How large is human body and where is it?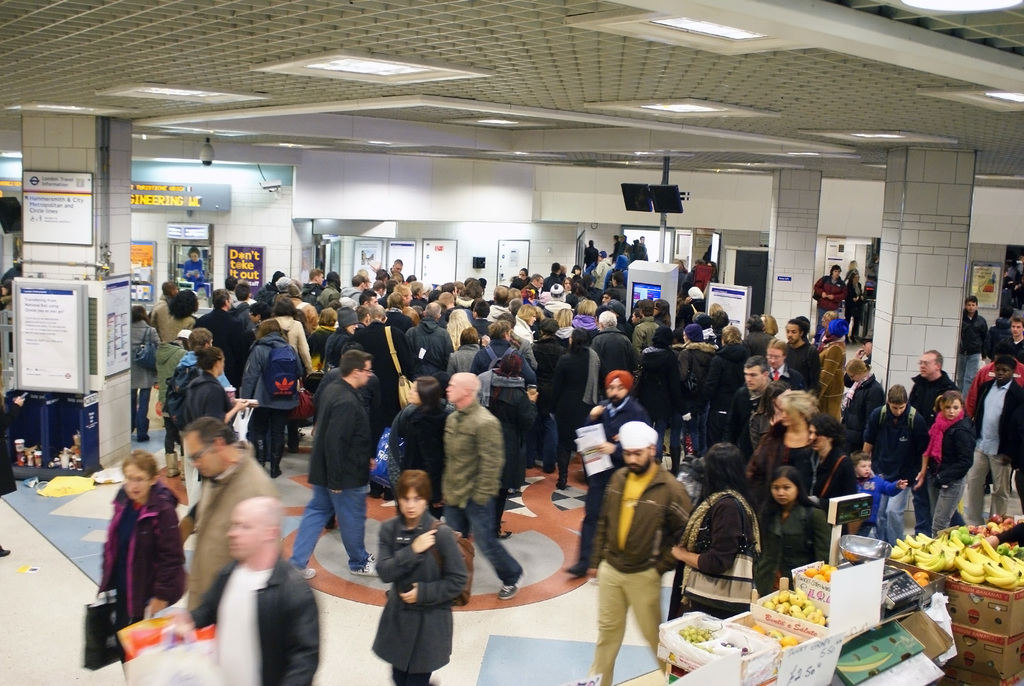
Bounding box: crop(760, 461, 838, 590).
